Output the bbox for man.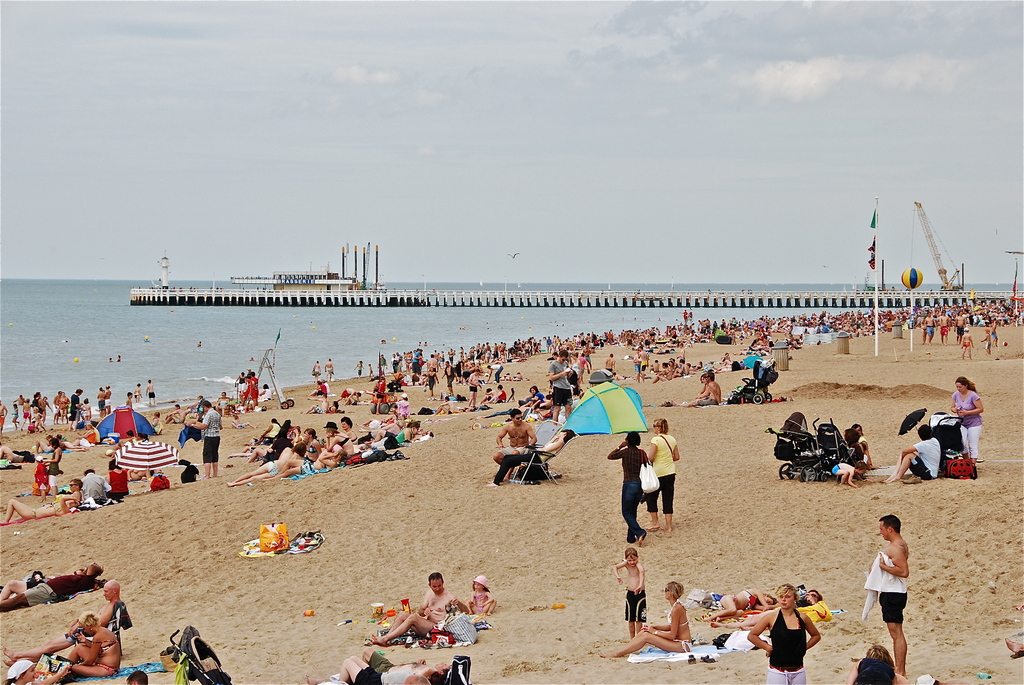
<box>123,429,138,443</box>.
